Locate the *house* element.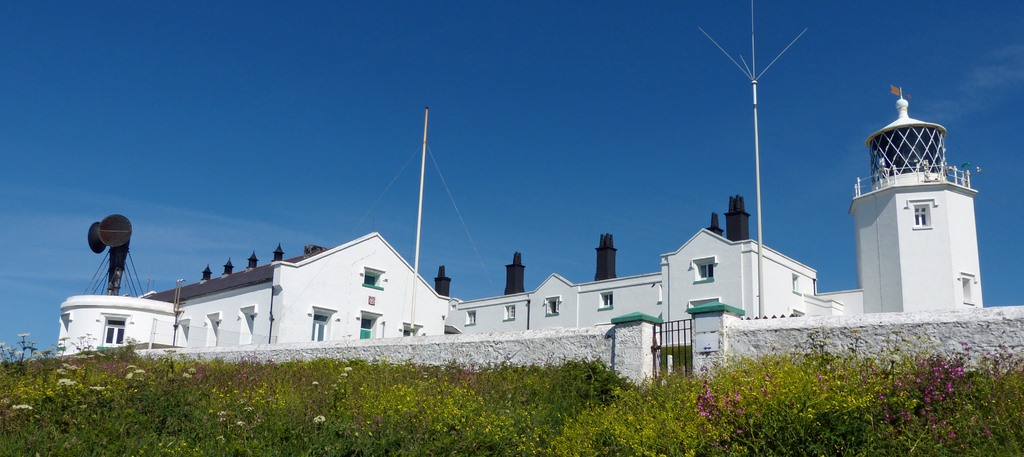
Element bbox: l=52, t=221, r=846, b=338.
